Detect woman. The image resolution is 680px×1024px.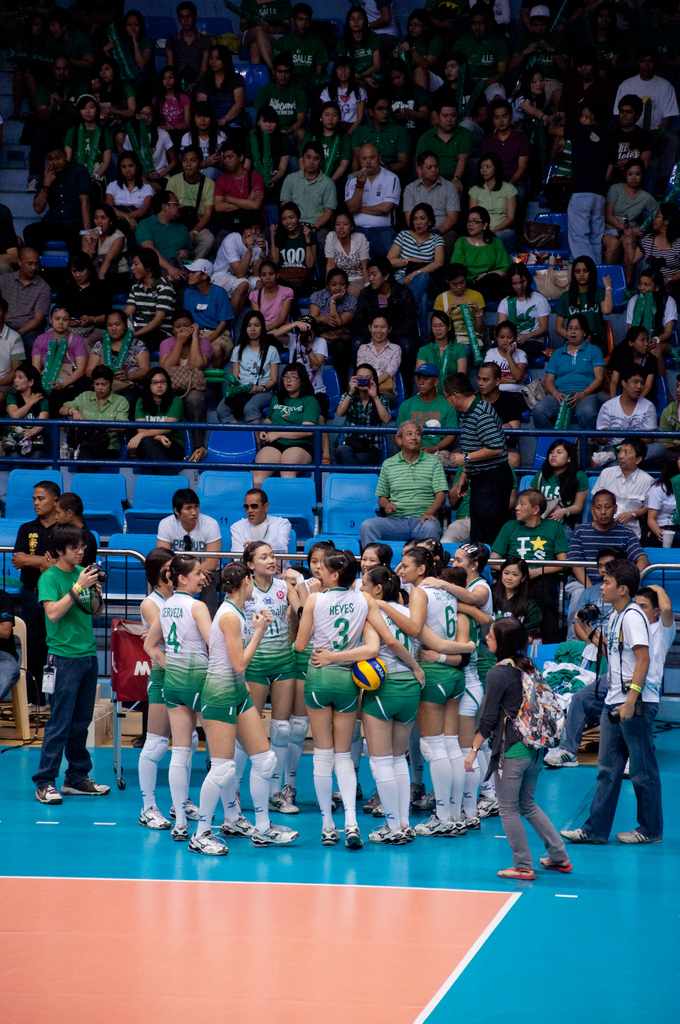
376,545,497,839.
